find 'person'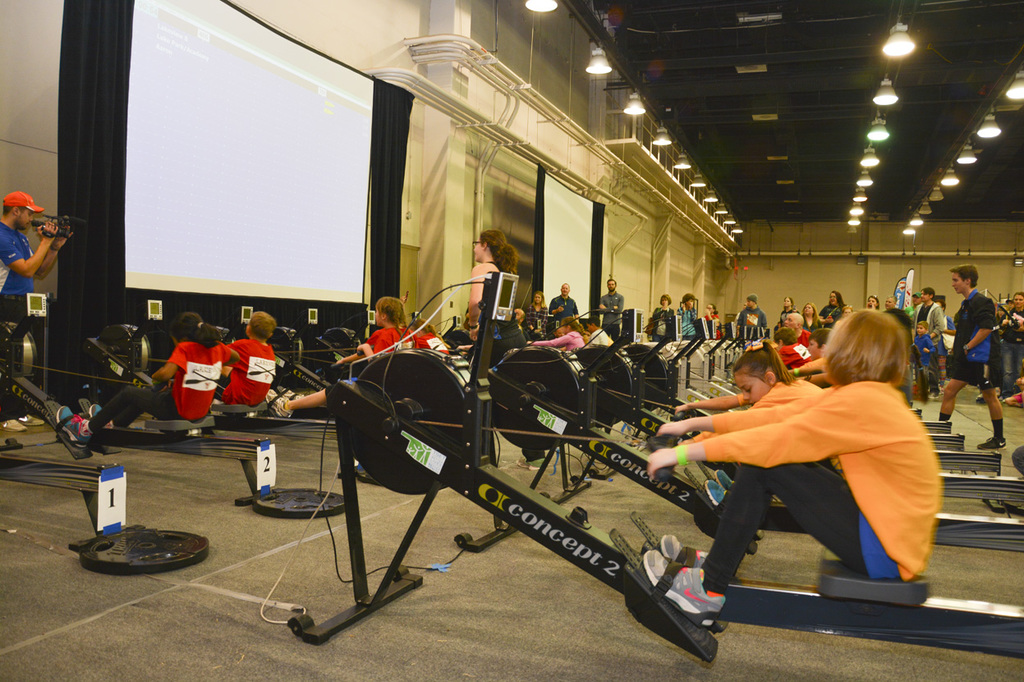
585:316:613:346
